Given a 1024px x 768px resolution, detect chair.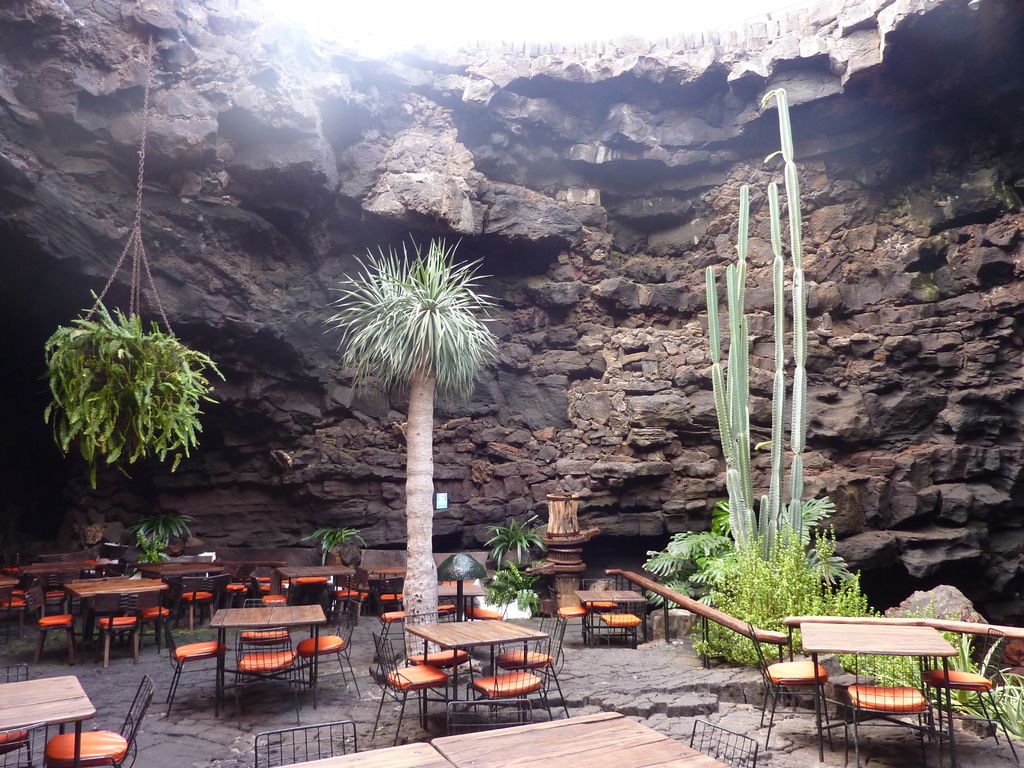
551, 584, 587, 640.
